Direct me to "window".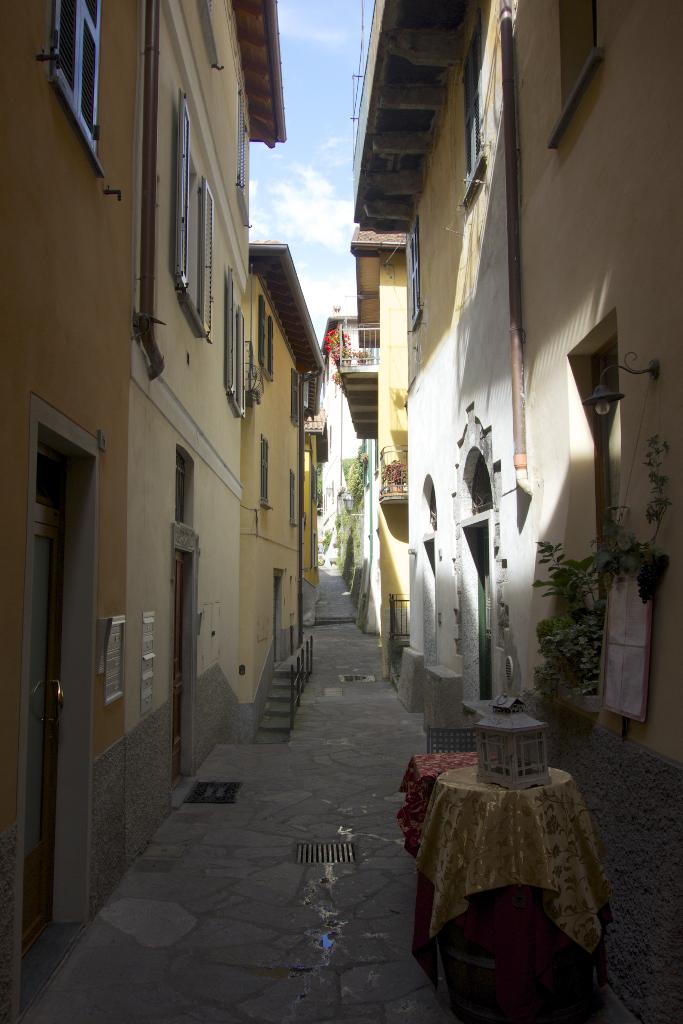
Direction: (x1=552, y1=0, x2=607, y2=148).
